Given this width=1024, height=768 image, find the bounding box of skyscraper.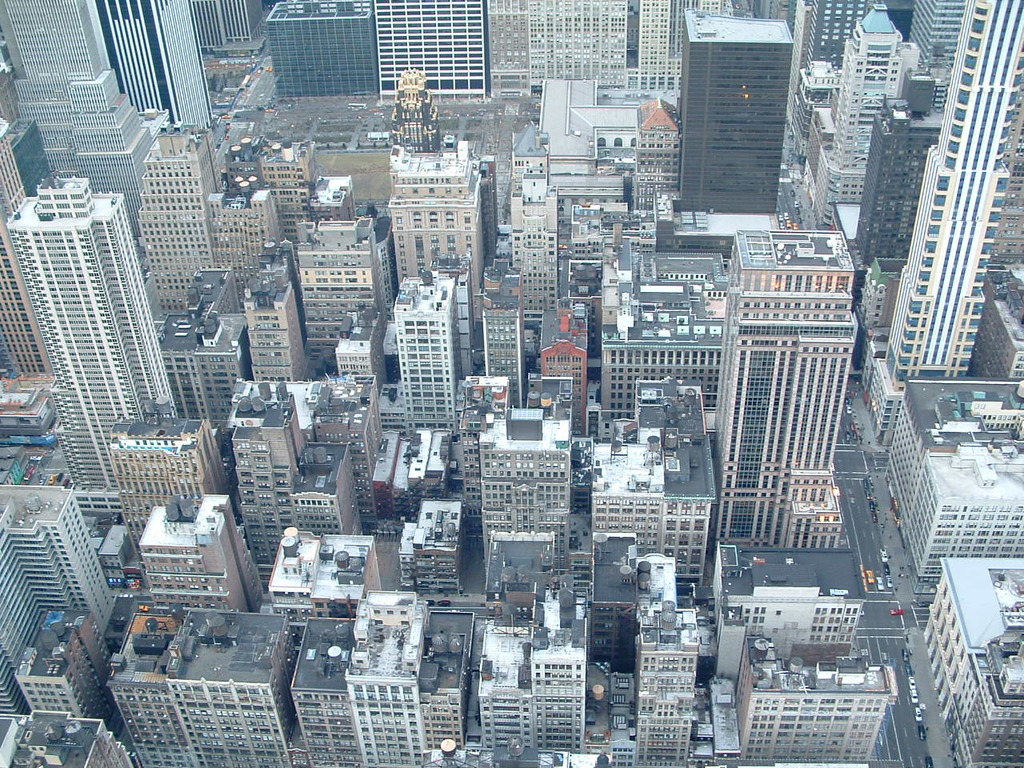
0,720,135,767.
